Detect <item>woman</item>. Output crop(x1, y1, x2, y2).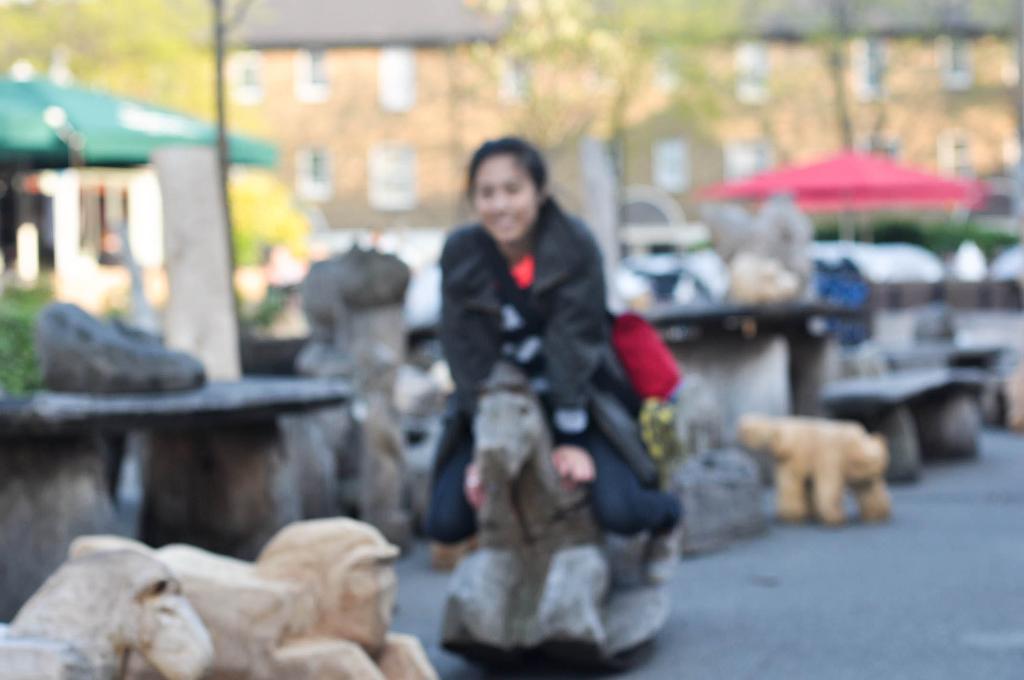
crop(411, 142, 662, 532).
